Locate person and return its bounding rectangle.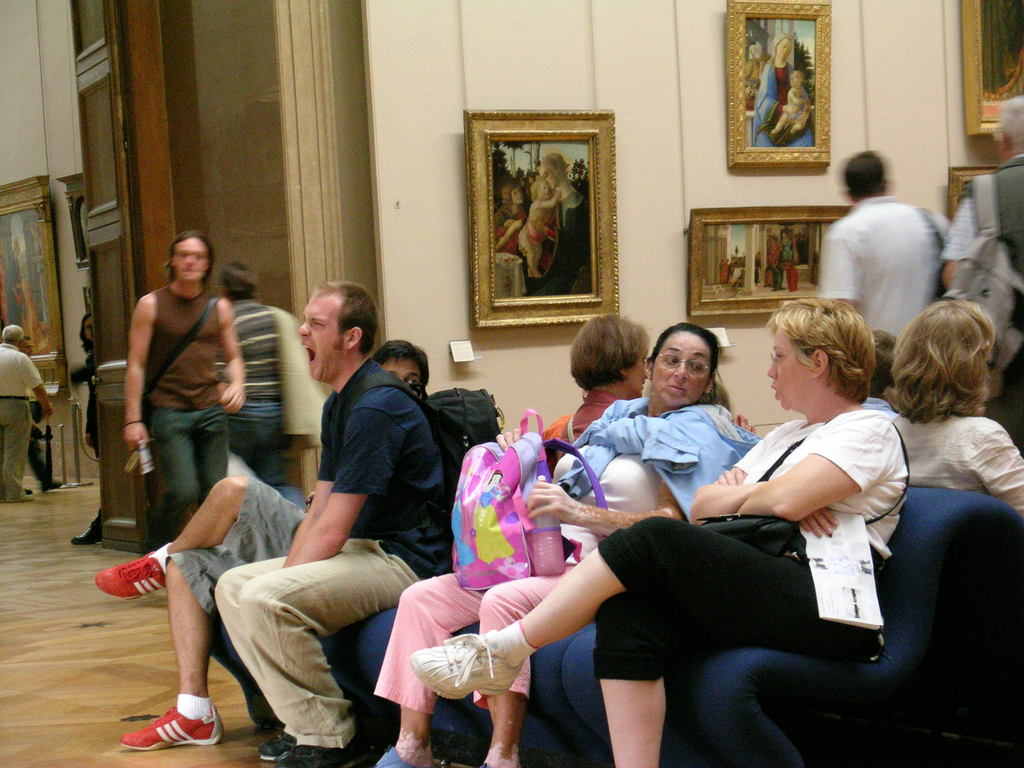
region(1, 324, 56, 497).
